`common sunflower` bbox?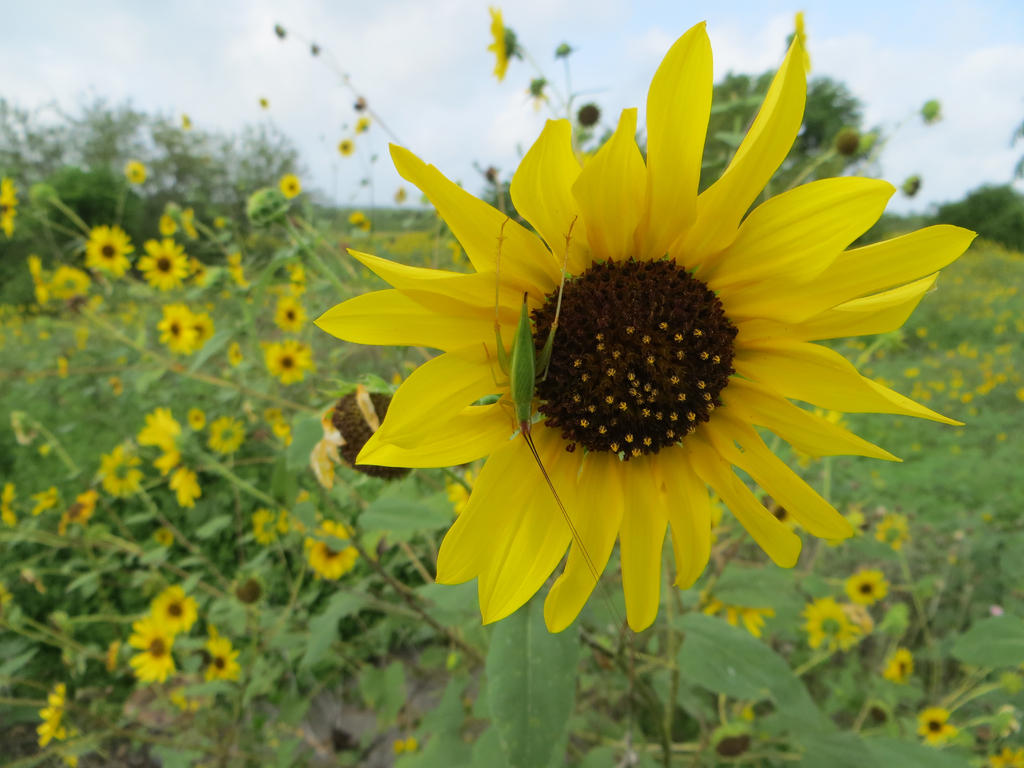
BBox(204, 637, 248, 684)
